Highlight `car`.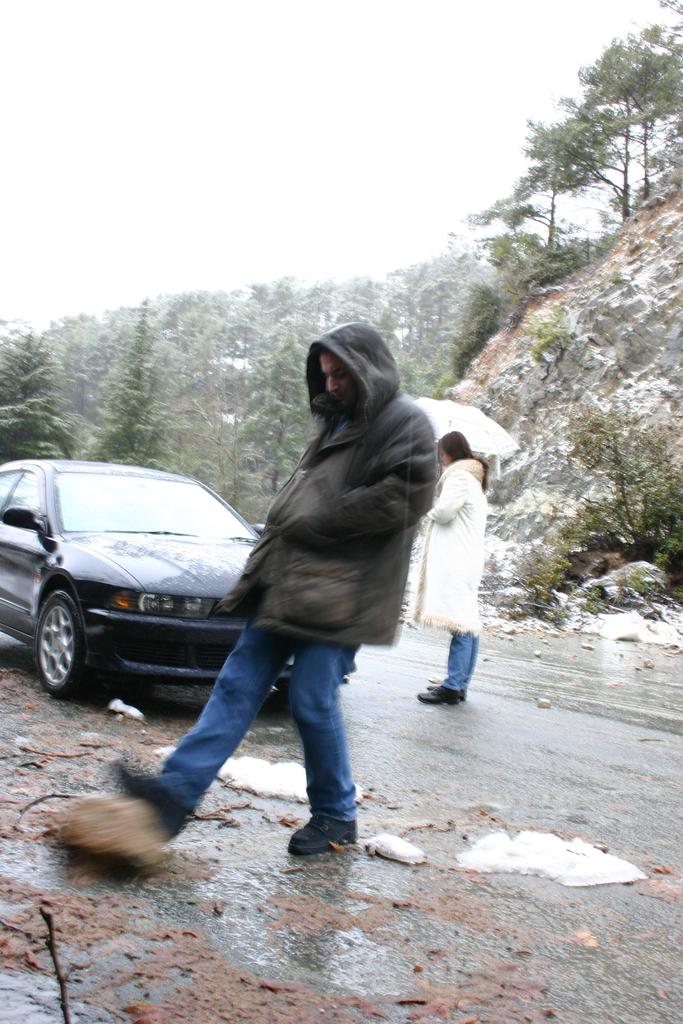
Highlighted region: {"left": 0, "top": 452, "right": 283, "bottom": 722}.
